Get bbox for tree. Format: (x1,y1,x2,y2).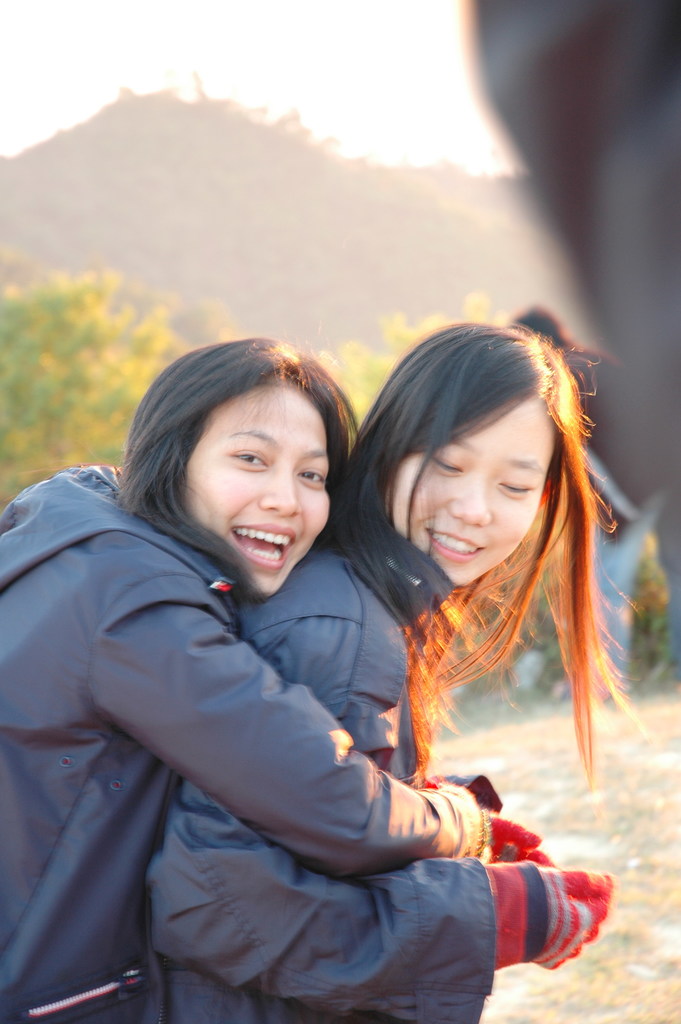
(0,276,195,508).
